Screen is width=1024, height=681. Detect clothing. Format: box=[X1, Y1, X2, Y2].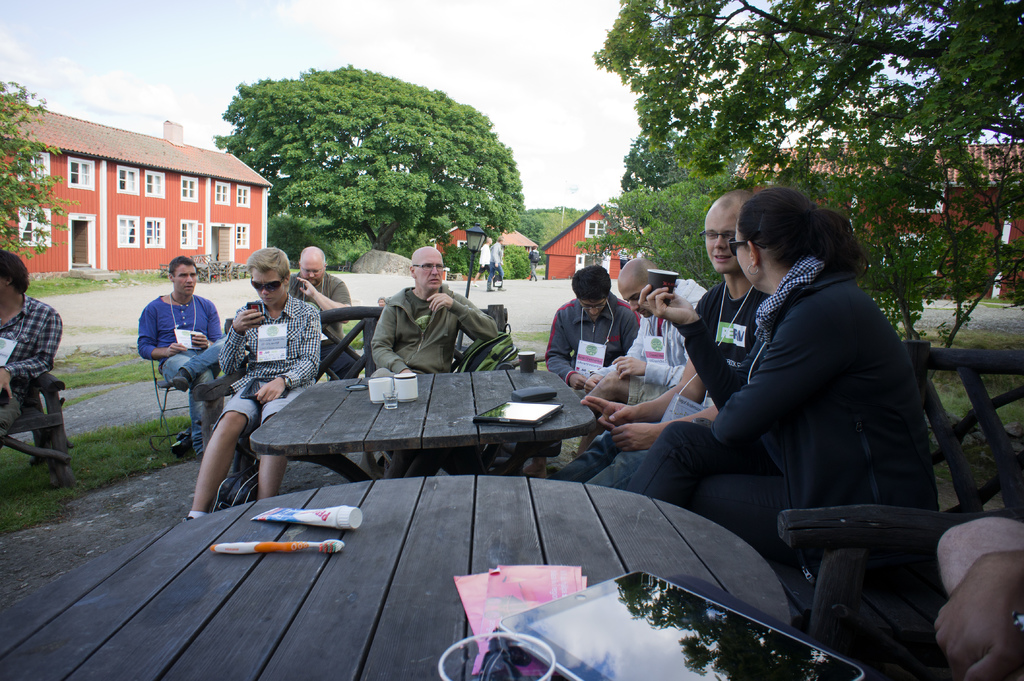
box=[691, 263, 756, 405].
